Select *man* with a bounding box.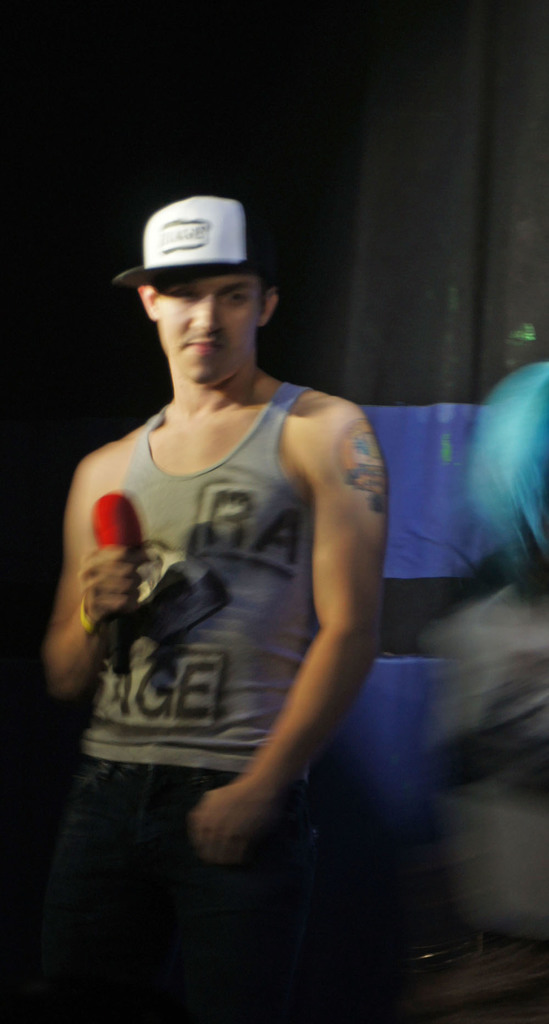
38, 145, 420, 993.
